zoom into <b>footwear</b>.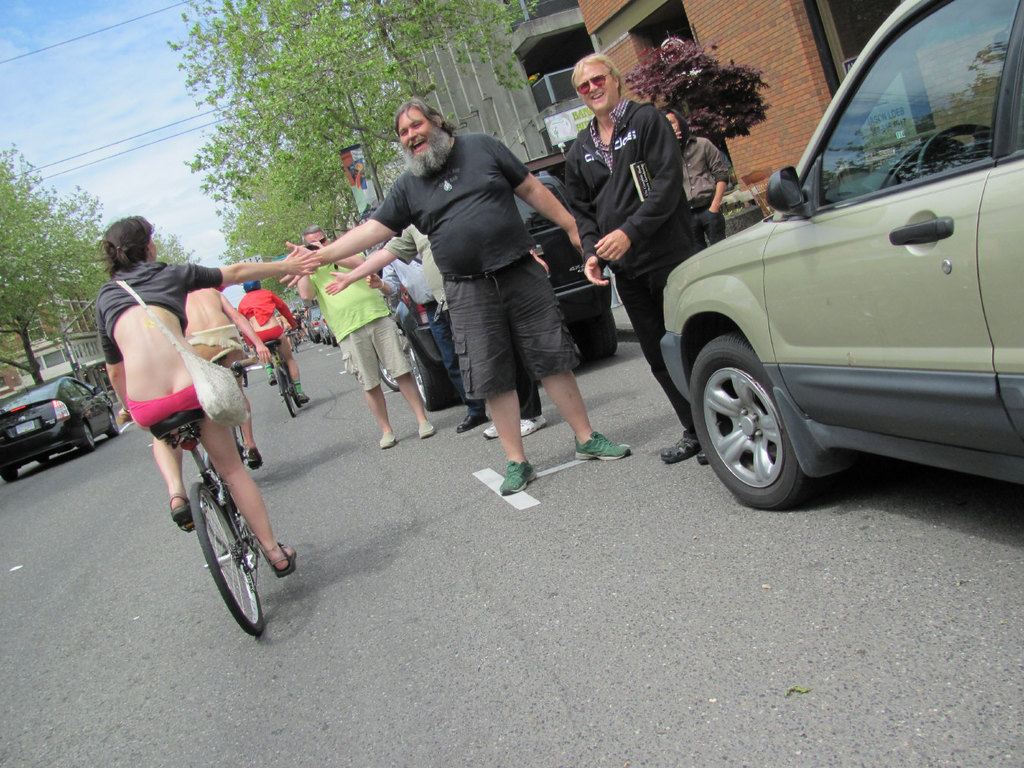
Zoom target: locate(501, 461, 536, 493).
